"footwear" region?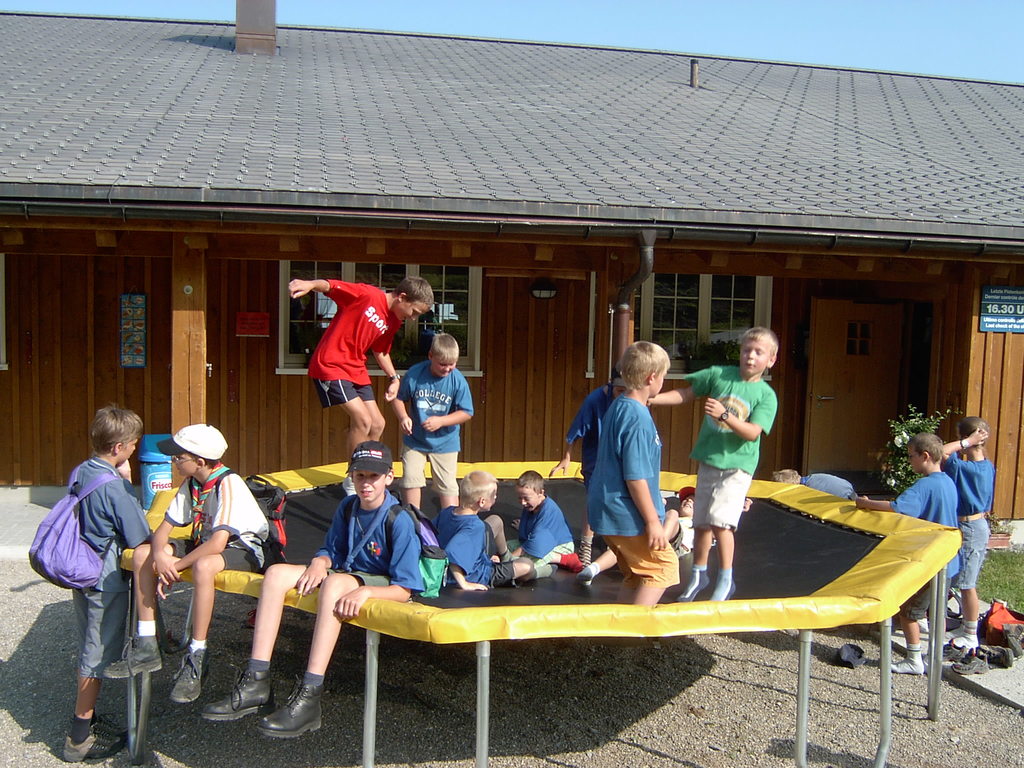
(left=201, top=659, right=278, bottom=716)
